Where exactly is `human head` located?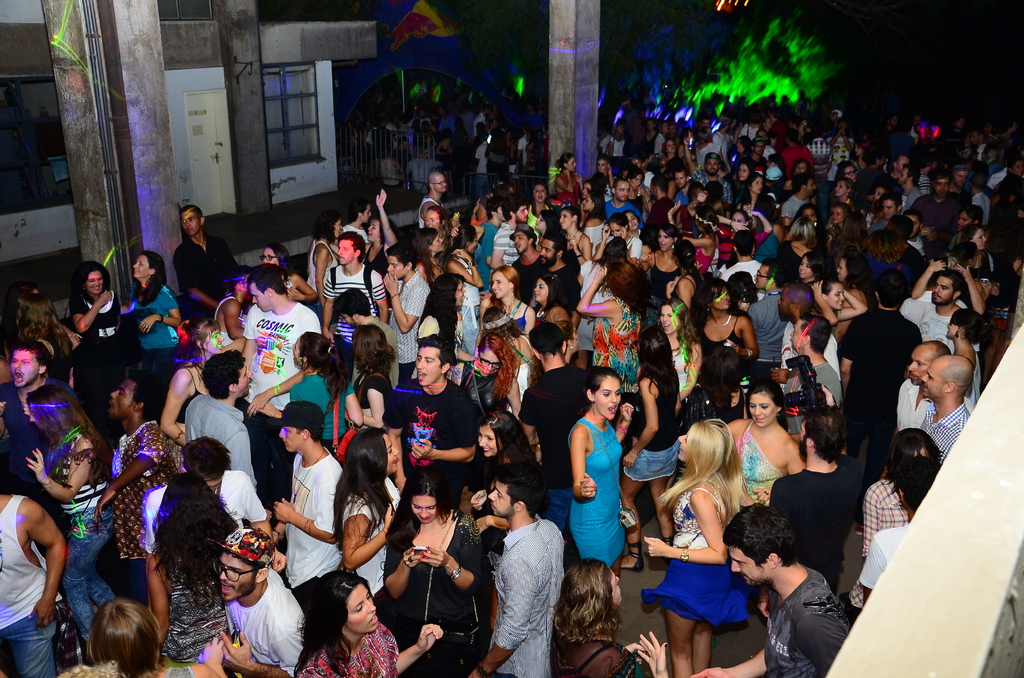
Its bounding box is 865/231/901/266.
